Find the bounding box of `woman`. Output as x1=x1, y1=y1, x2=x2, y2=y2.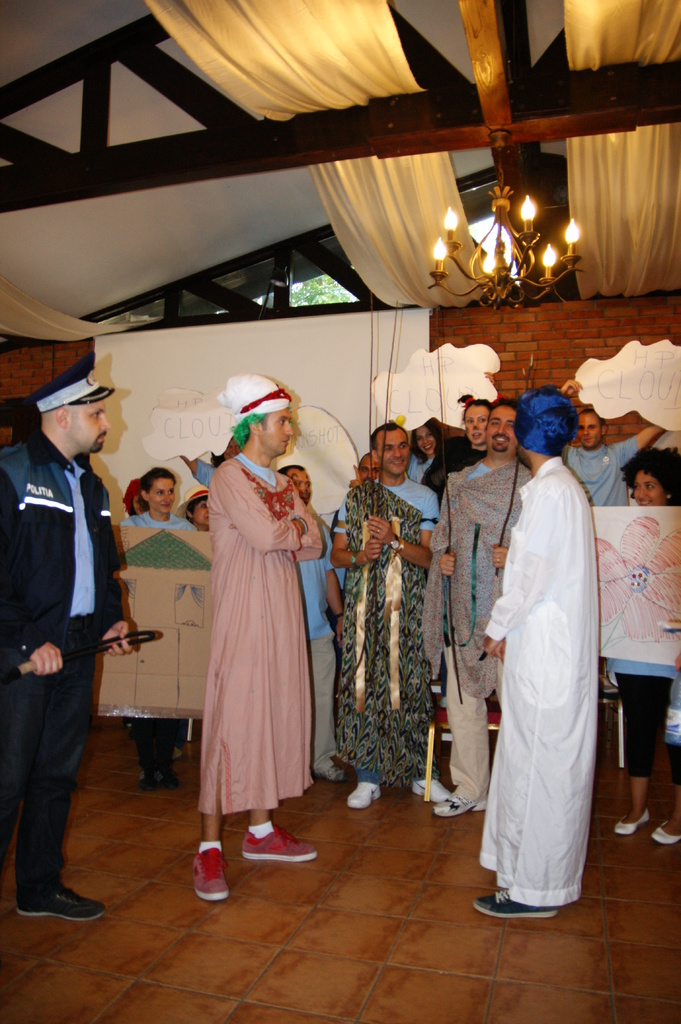
x1=441, y1=404, x2=483, y2=485.
